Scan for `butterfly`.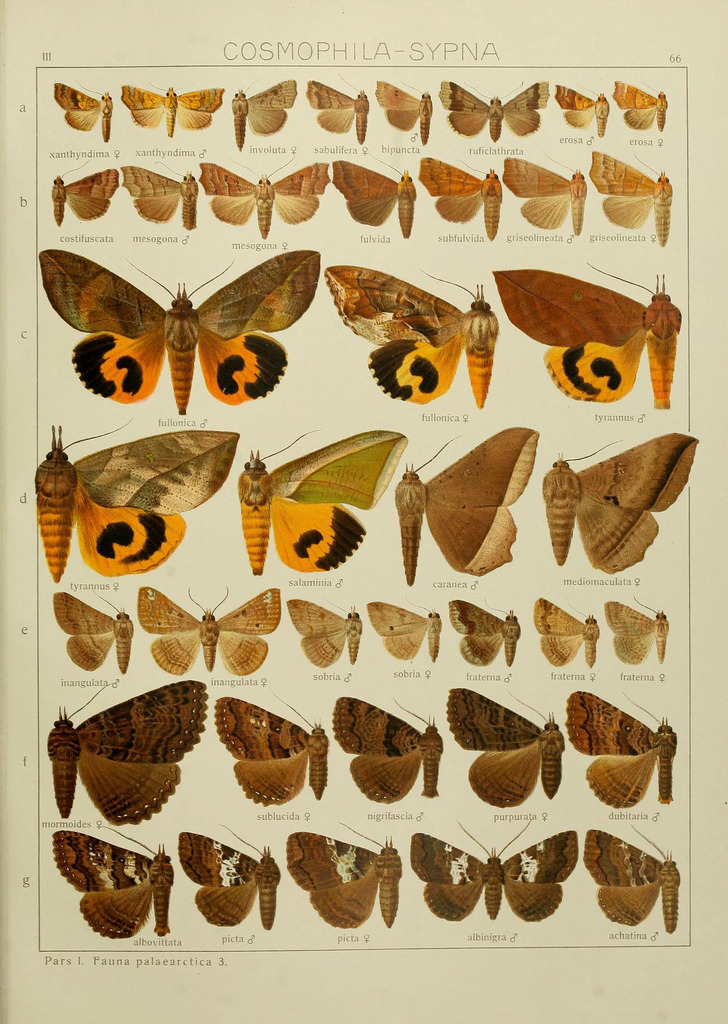
Scan result: l=412, t=154, r=507, b=239.
